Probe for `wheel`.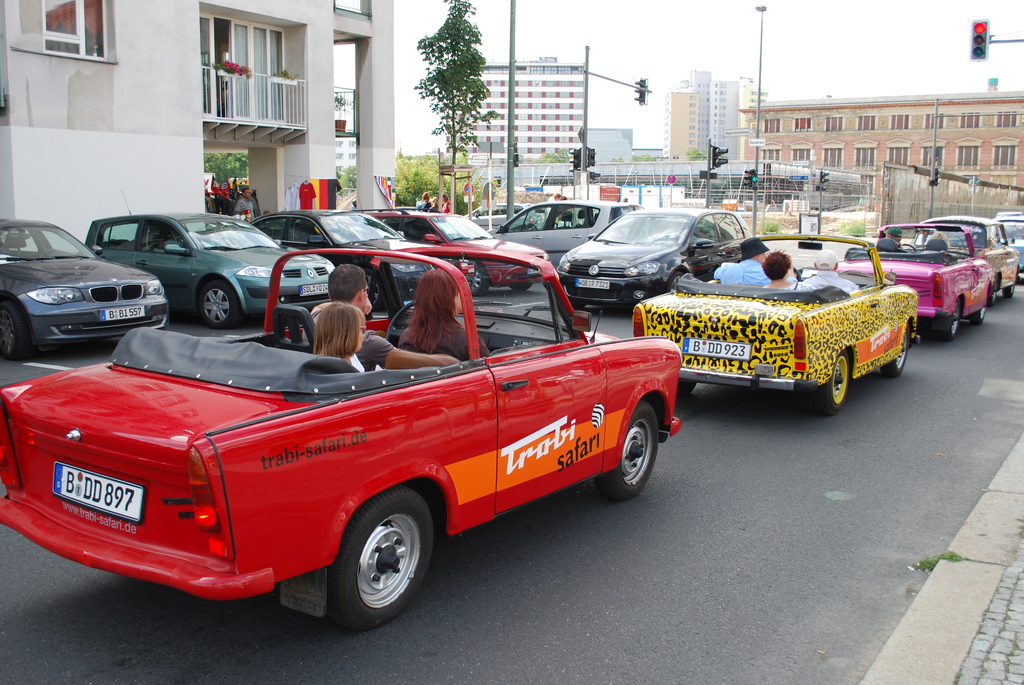
Probe result: (left=1002, top=288, right=1018, bottom=300).
